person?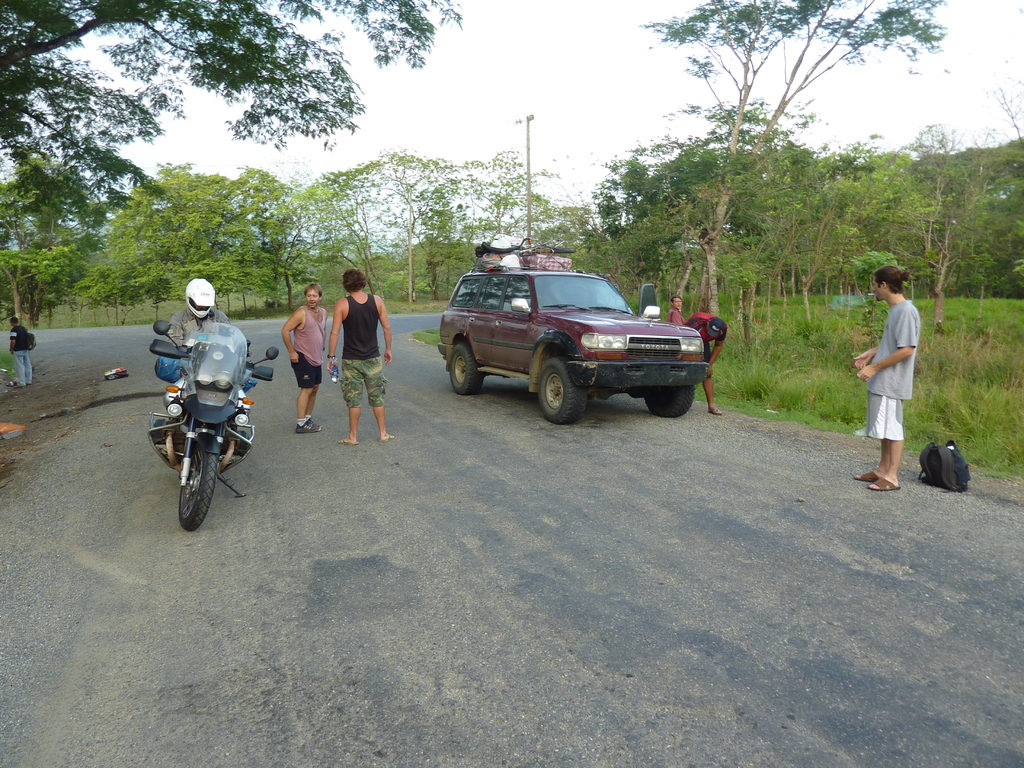
x1=328 y1=265 x2=390 y2=451
